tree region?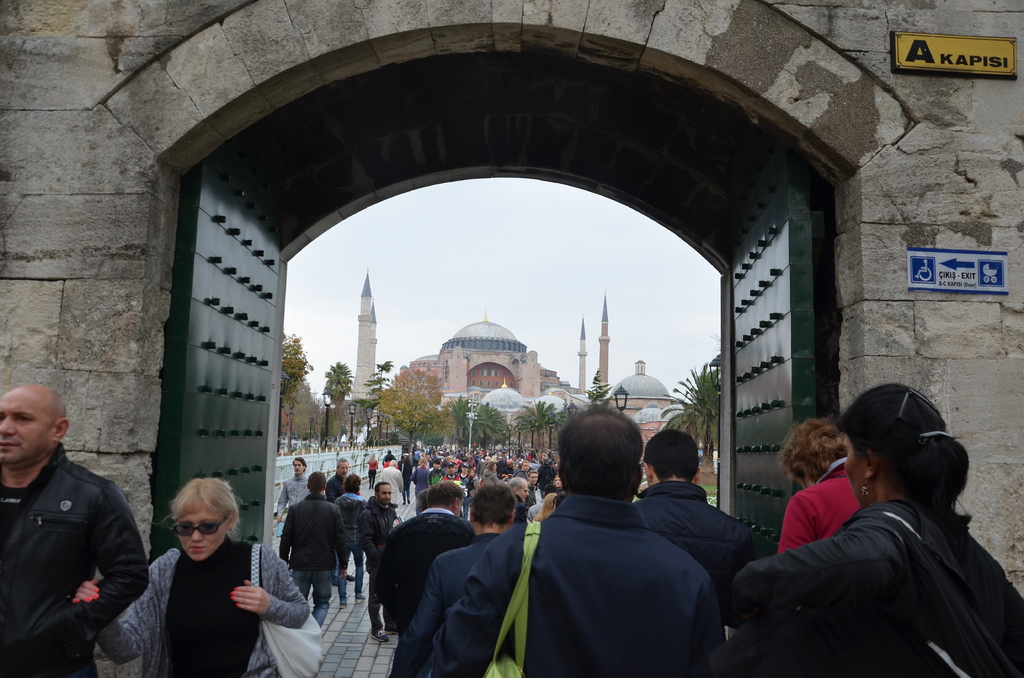
(460,396,504,476)
